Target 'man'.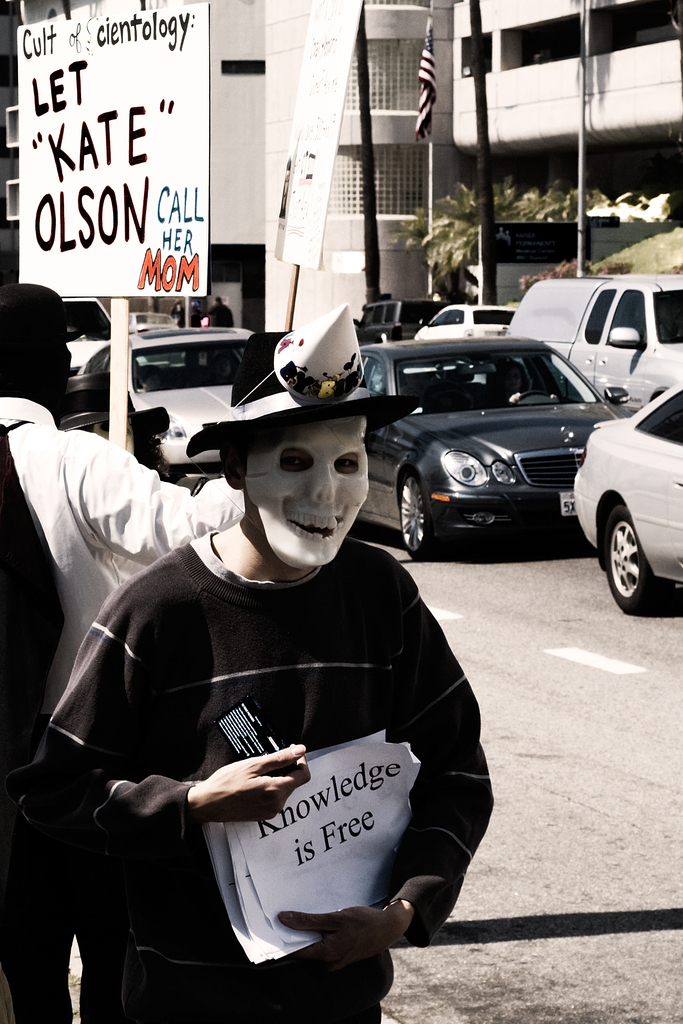
Target region: region(0, 291, 260, 1023).
